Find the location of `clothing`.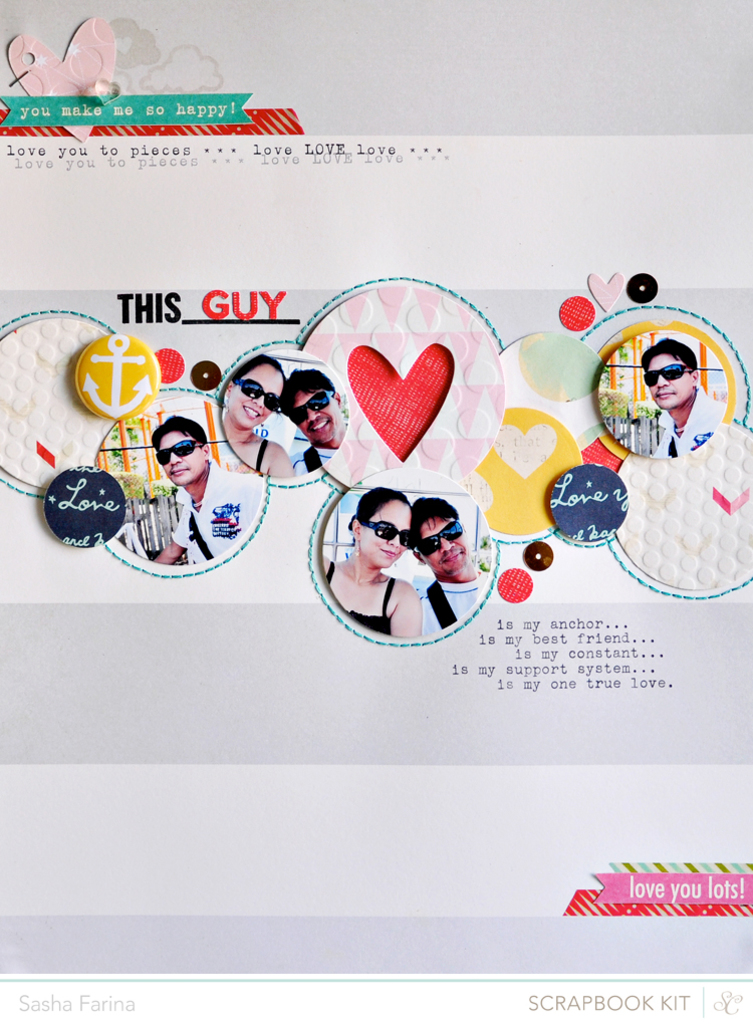
Location: bbox=(322, 562, 392, 634).
